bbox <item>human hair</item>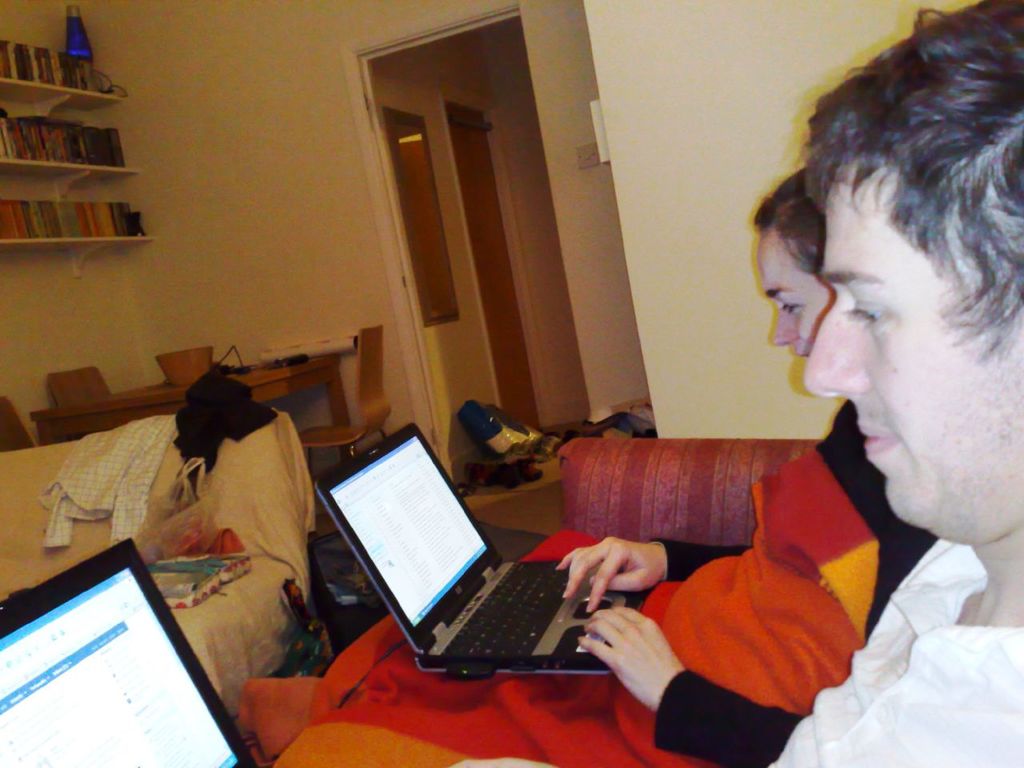
802/0/1020/409
